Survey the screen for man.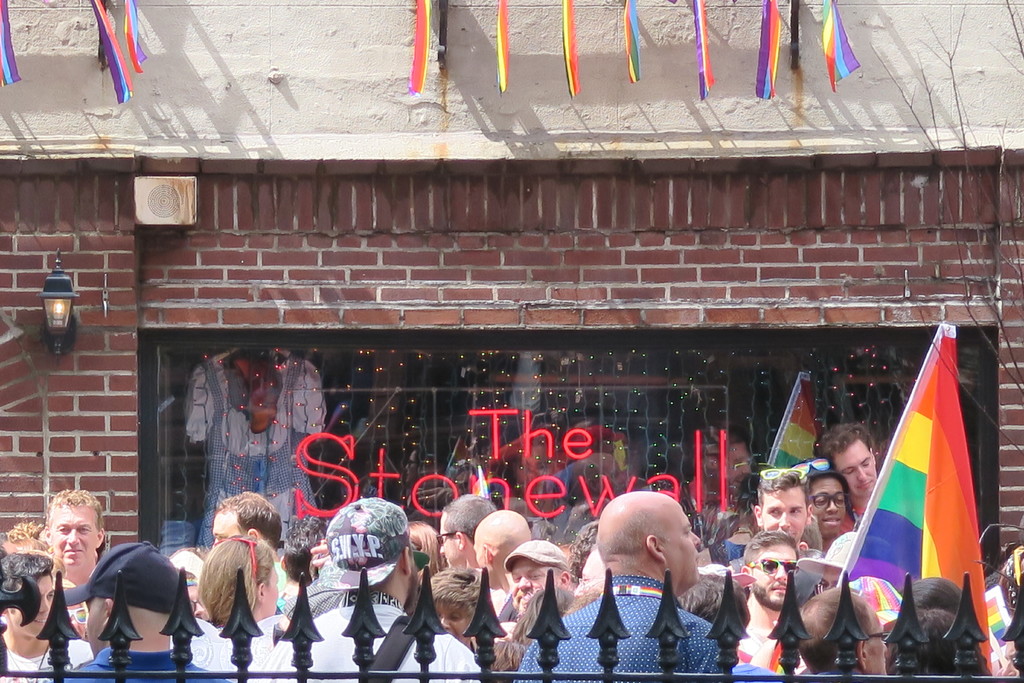
Survey found: x1=797, y1=452, x2=861, y2=557.
